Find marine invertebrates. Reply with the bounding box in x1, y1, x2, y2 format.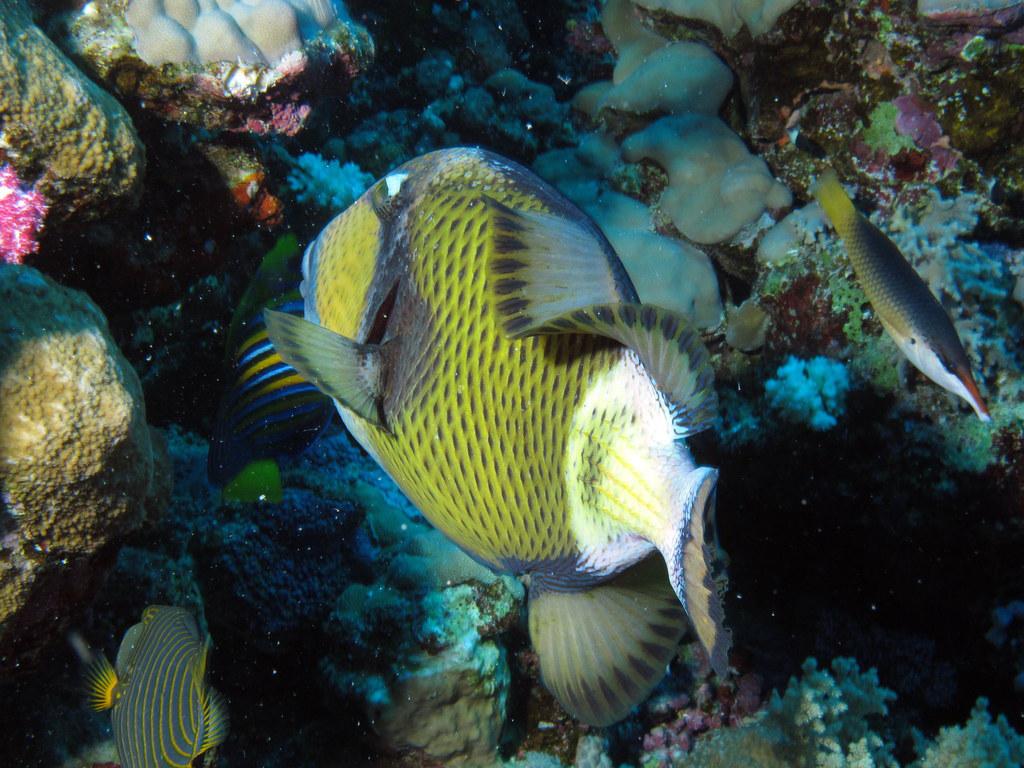
762, 339, 870, 445.
